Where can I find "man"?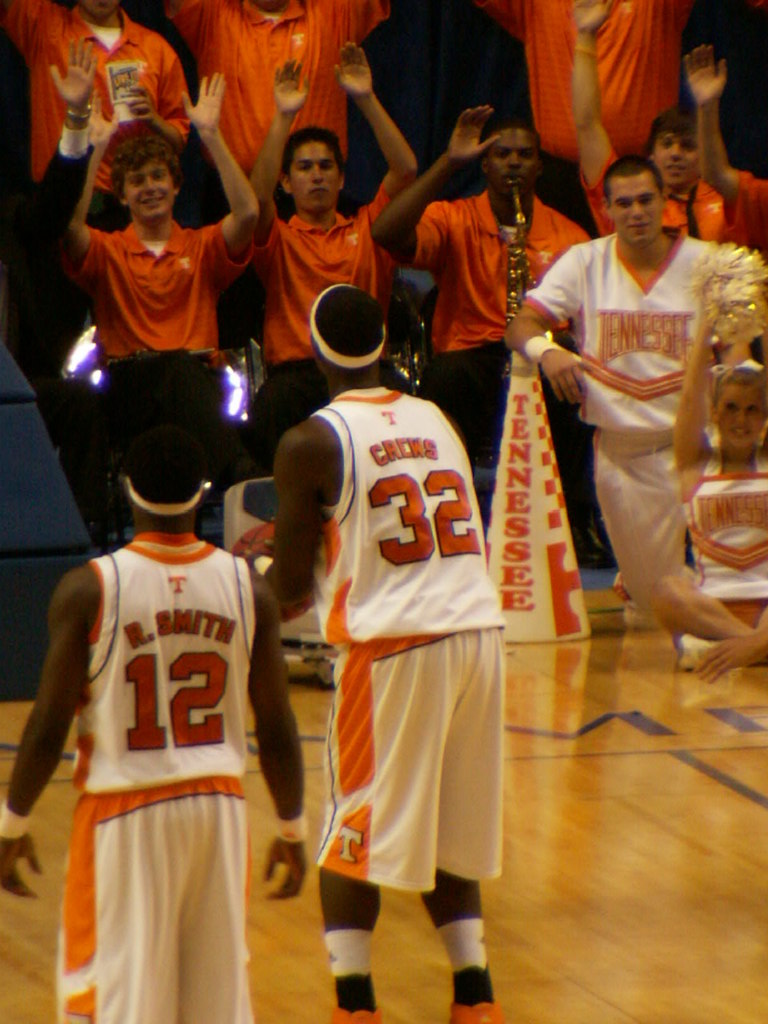
You can find it at (678,40,767,257).
